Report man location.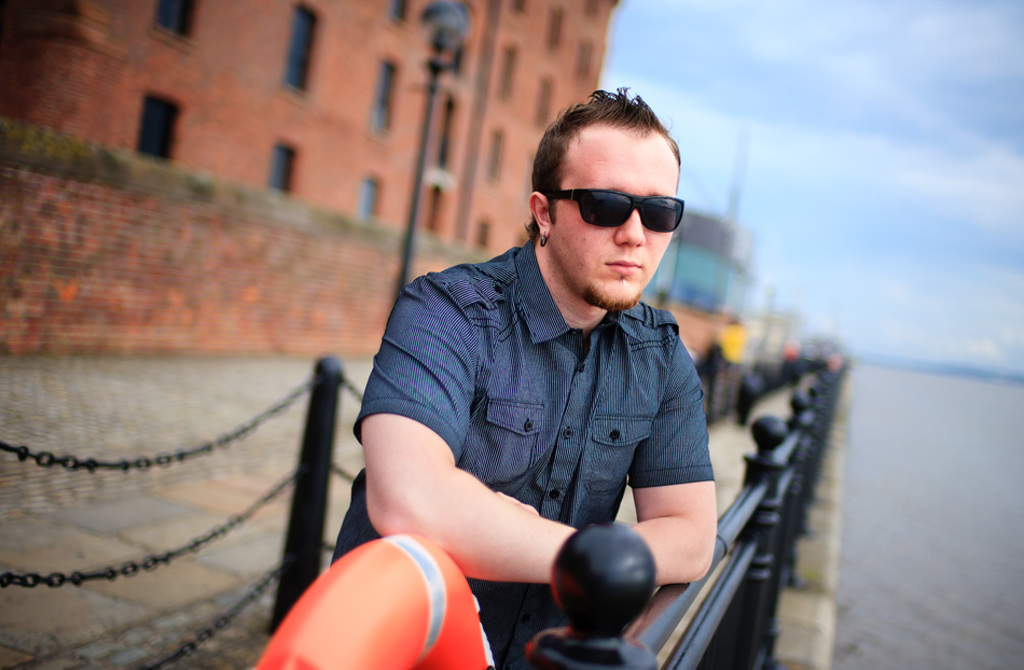
Report: <bbox>341, 148, 748, 614</bbox>.
